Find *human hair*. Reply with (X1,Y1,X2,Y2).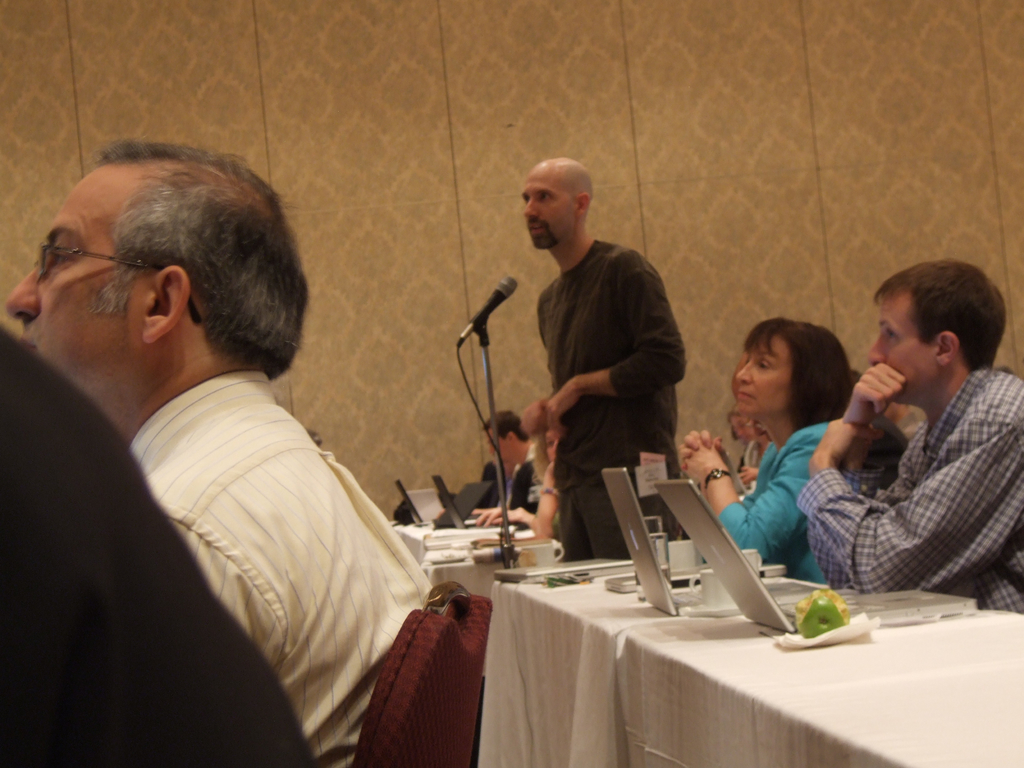
(745,317,860,435).
